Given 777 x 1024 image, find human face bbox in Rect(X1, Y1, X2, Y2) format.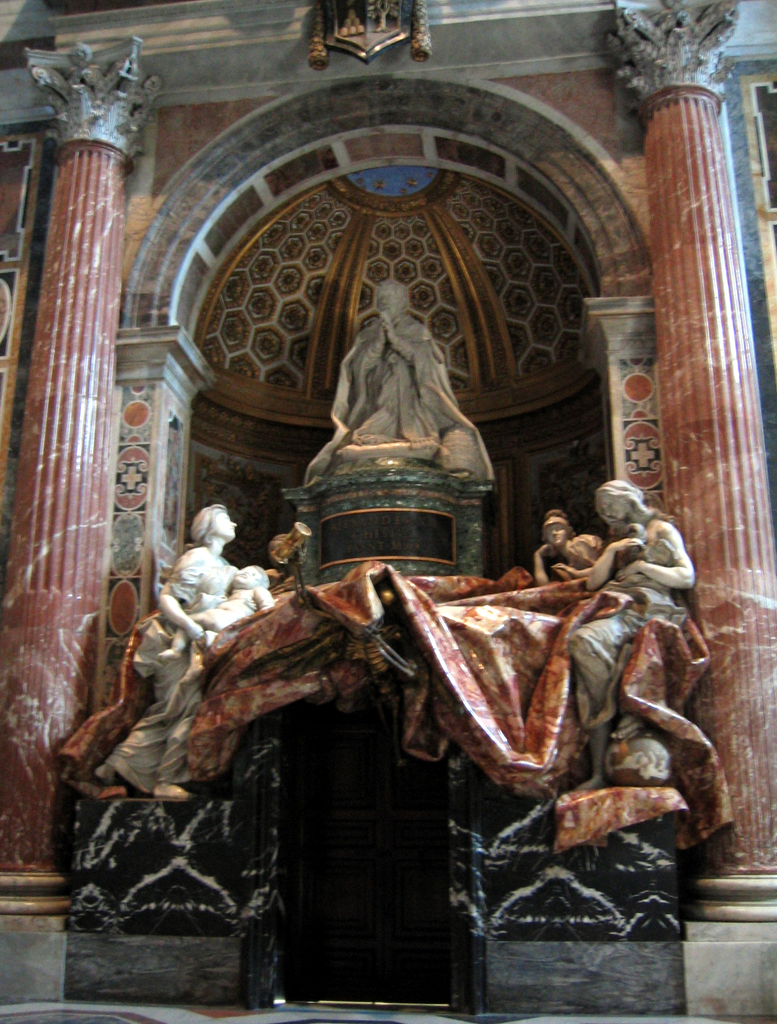
Rect(234, 565, 259, 588).
